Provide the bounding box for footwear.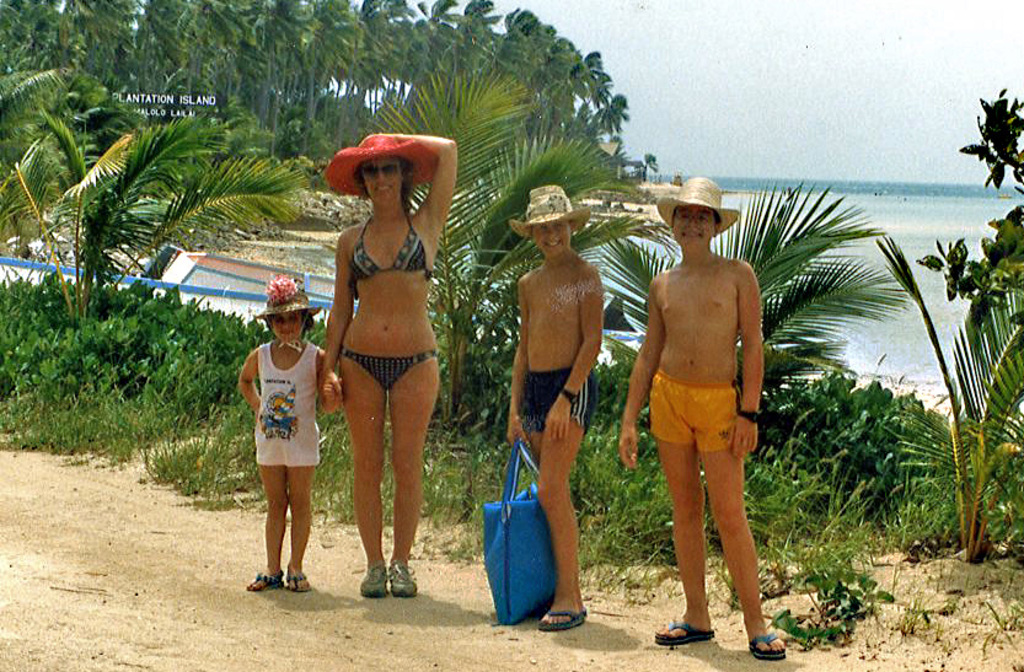
<box>283,564,311,591</box>.
